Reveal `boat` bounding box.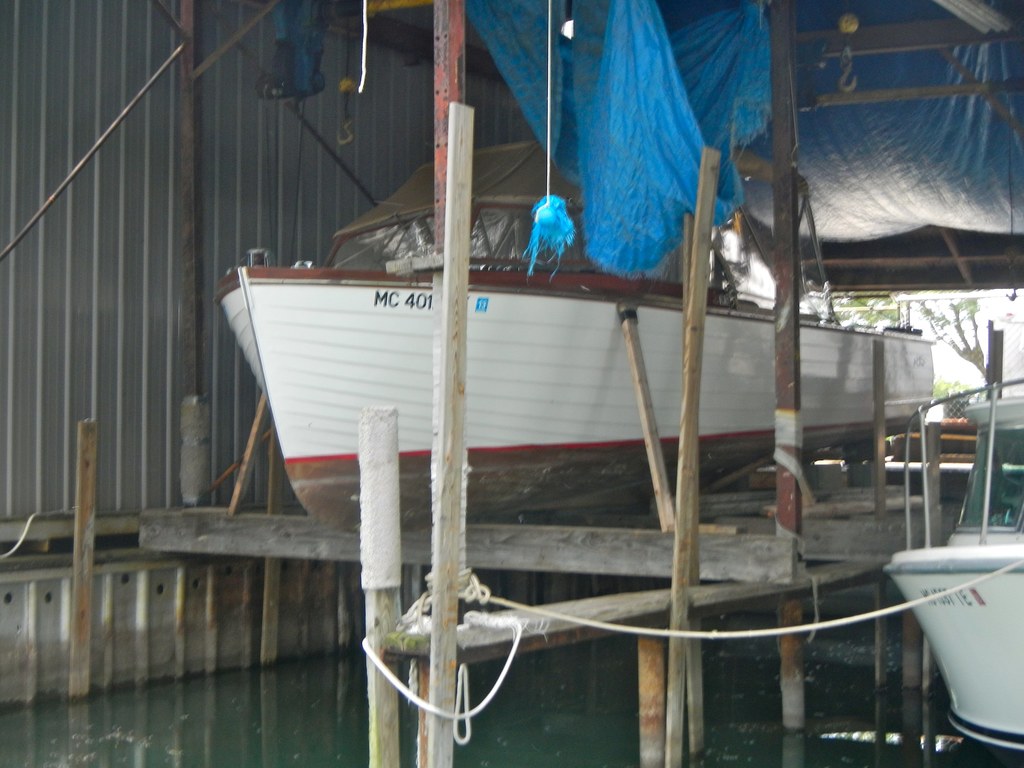
Revealed: (x1=881, y1=372, x2=1023, y2=752).
